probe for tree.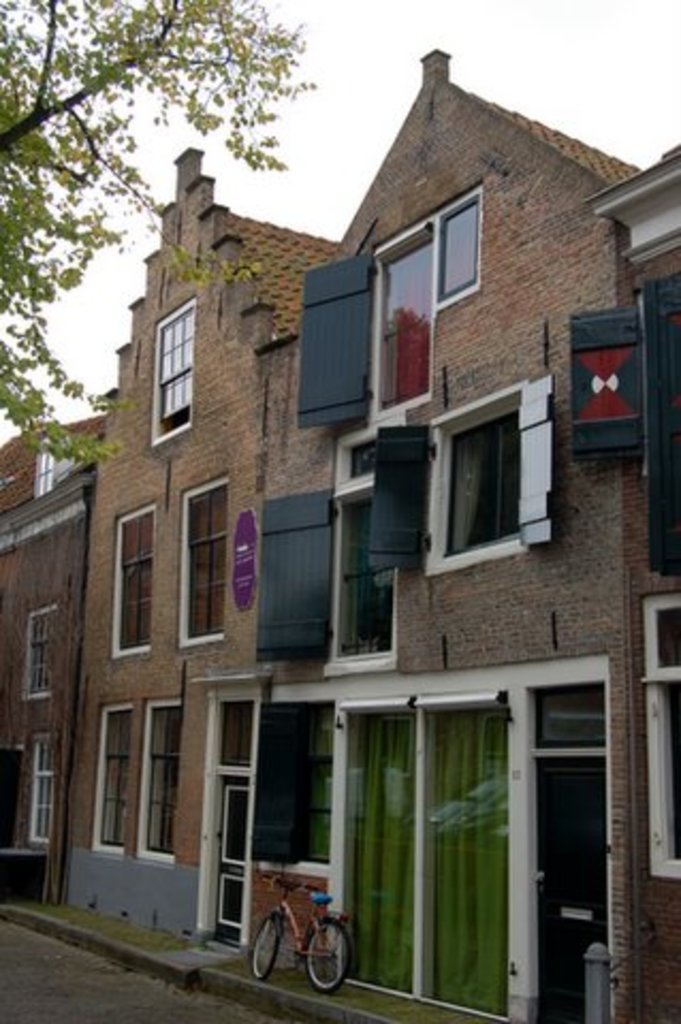
Probe result: BBox(0, 0, 318, 459).
